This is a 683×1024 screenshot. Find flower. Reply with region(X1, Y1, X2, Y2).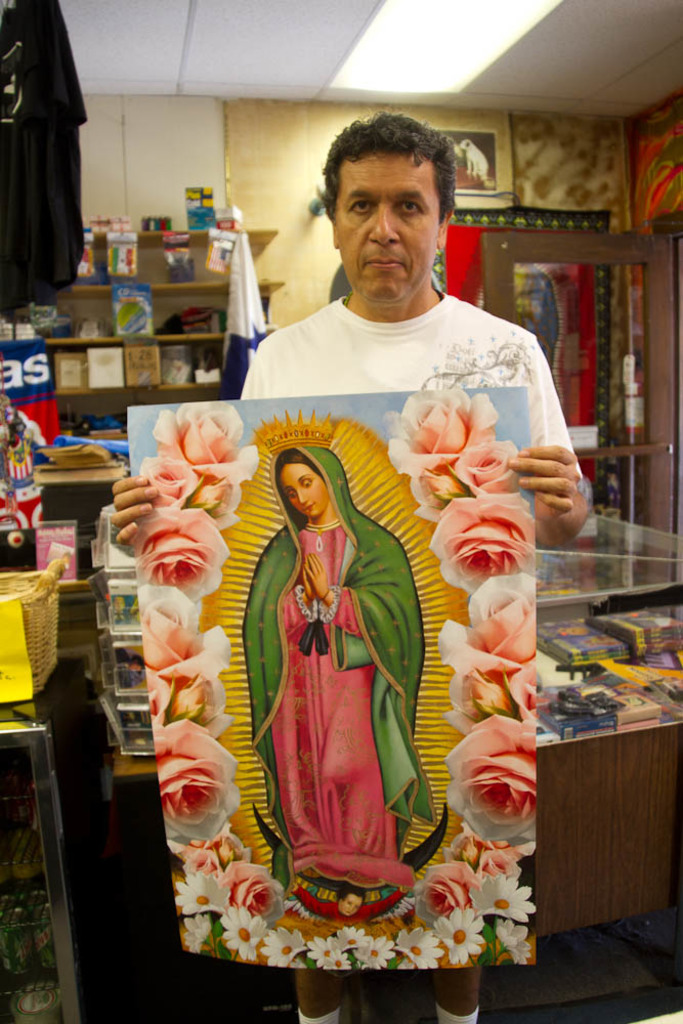
region(475, 888, 536, 925).
